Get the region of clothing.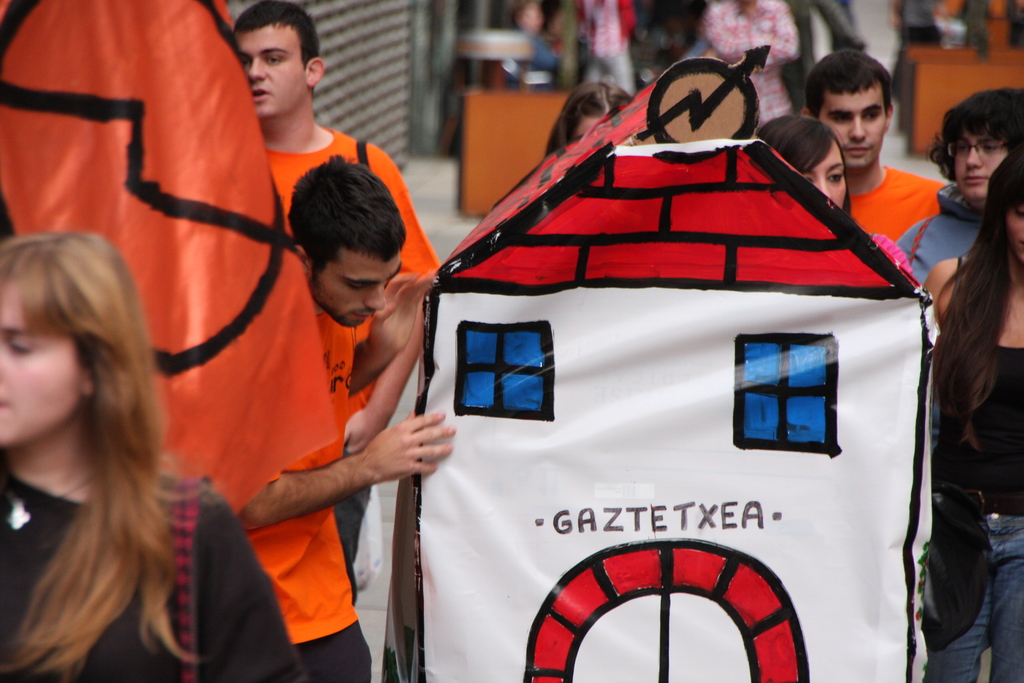
box(252, 121, 441, 566).
